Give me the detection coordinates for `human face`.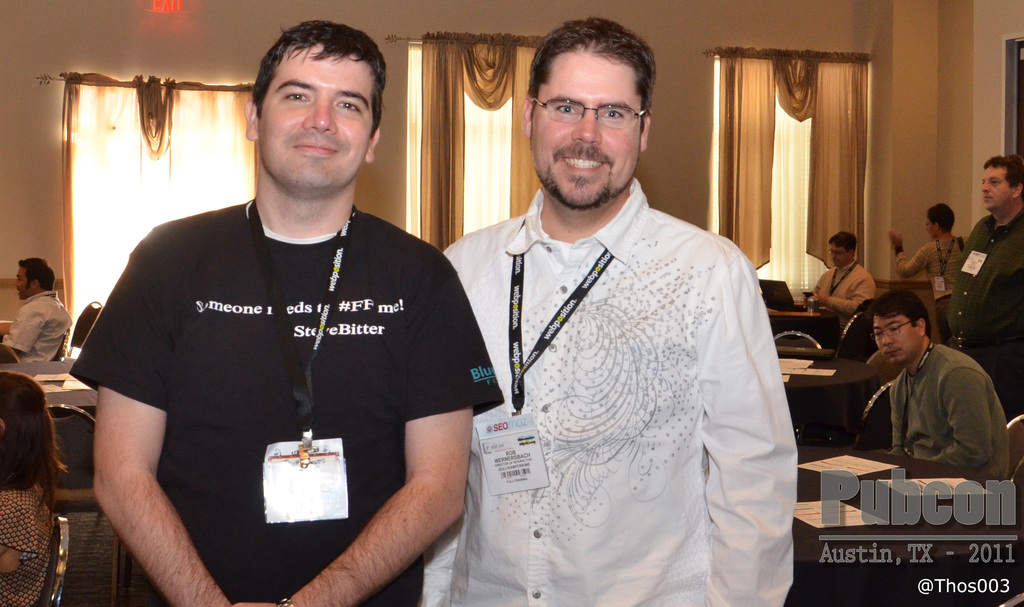
detection(831, 245, 849, 269).
